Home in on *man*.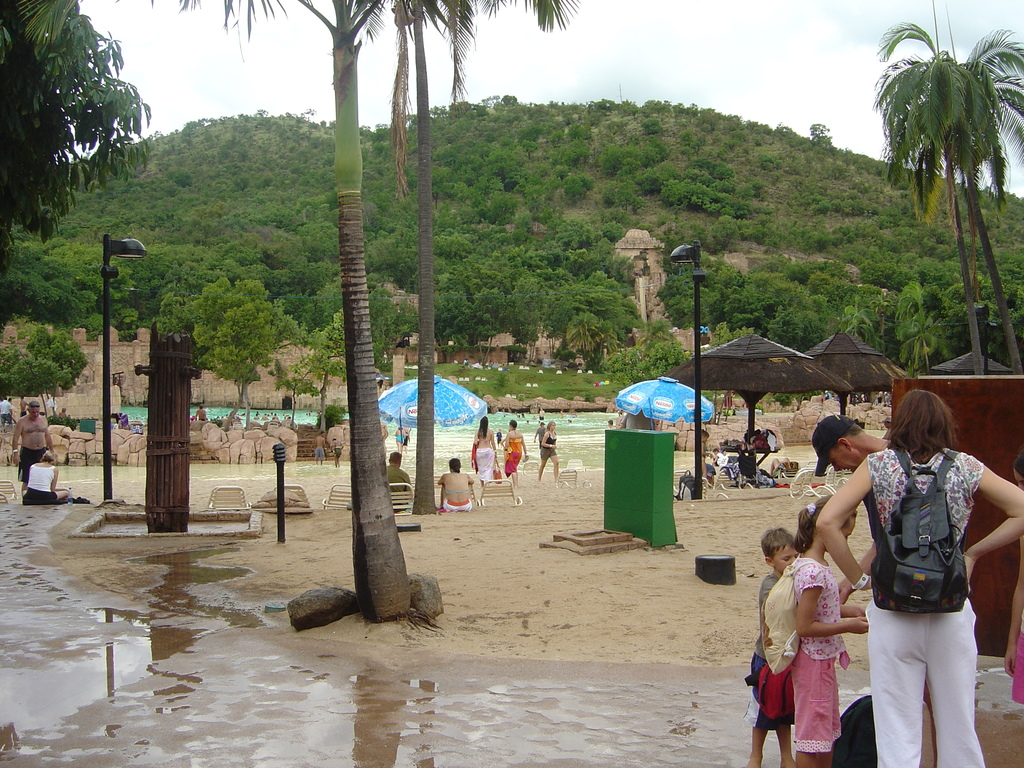
Homed in at rect(13, 404, 52, 499).
